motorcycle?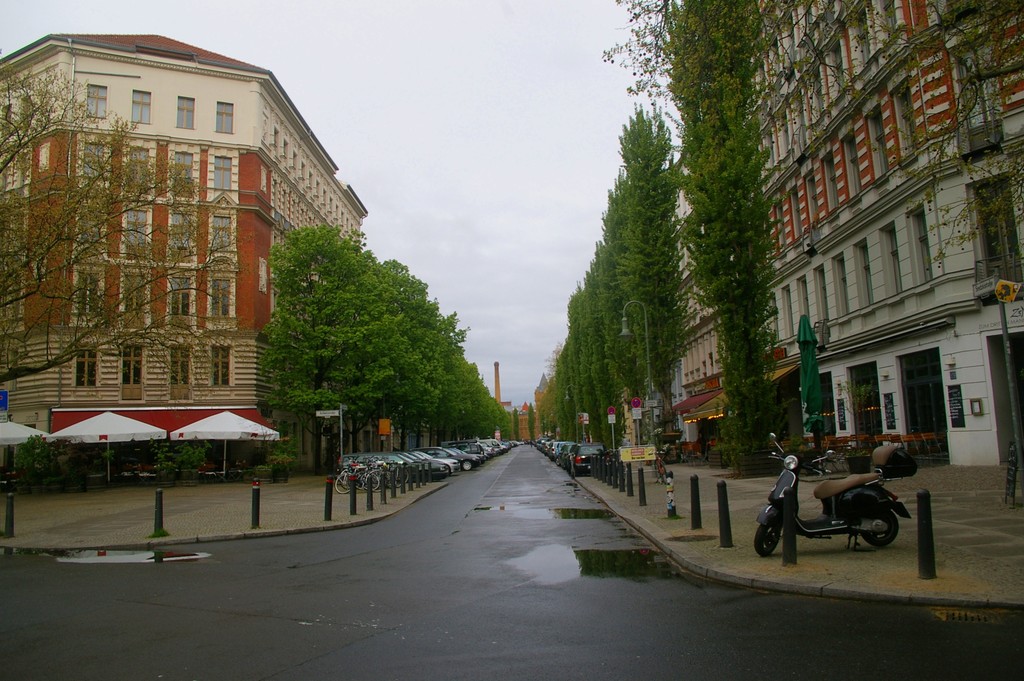
detection(333, 463, 385, 496)
